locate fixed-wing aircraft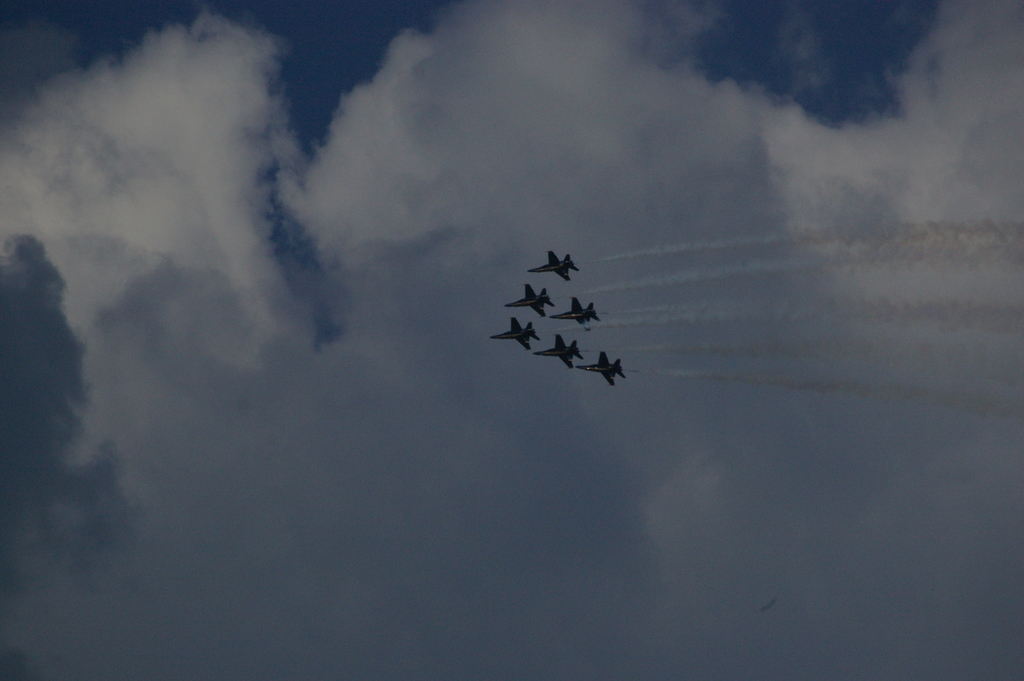
(494,317,541,353)
